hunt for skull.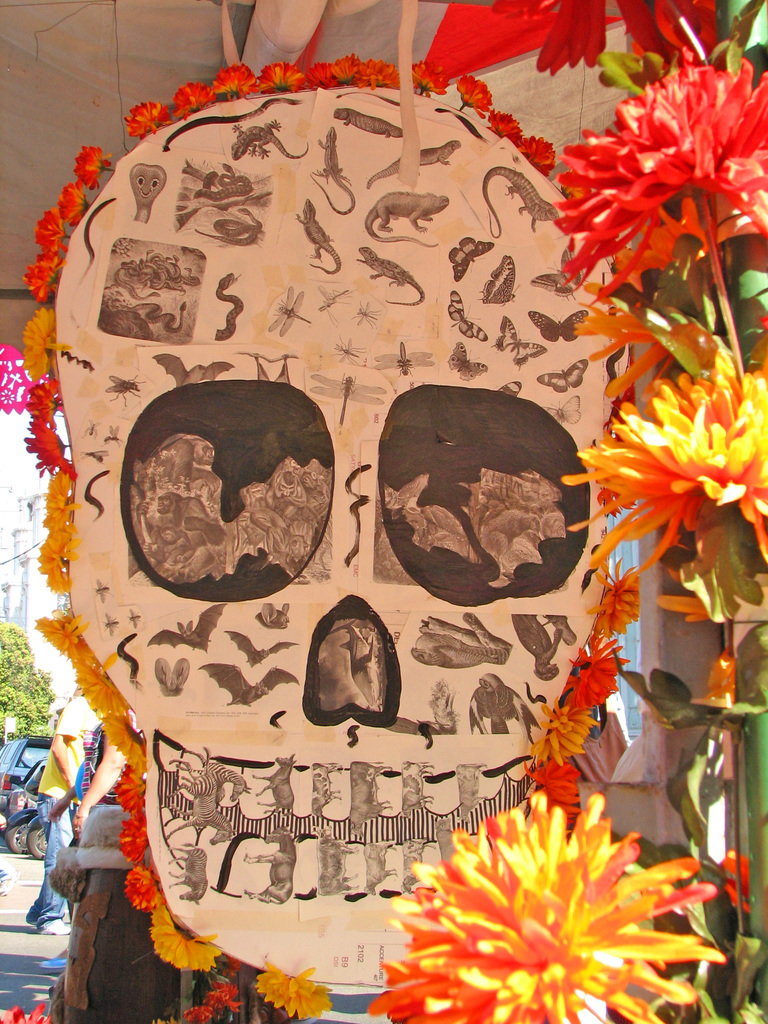
Hunted down at crop(45, 81, 634, 989).
